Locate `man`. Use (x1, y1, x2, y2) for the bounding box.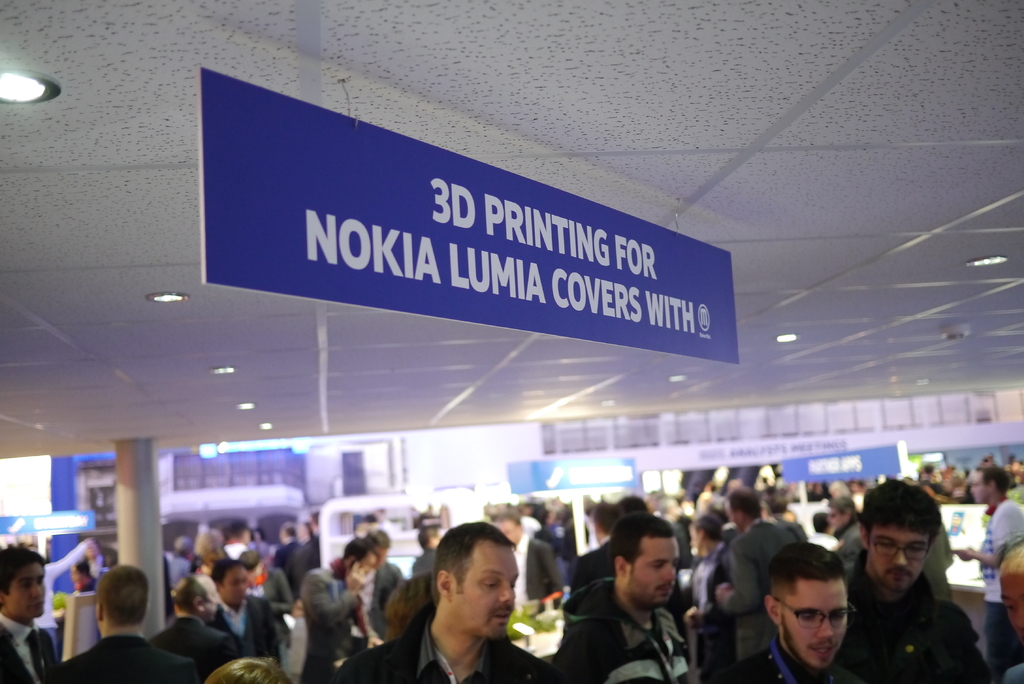
(337, 524, 552, 683).
